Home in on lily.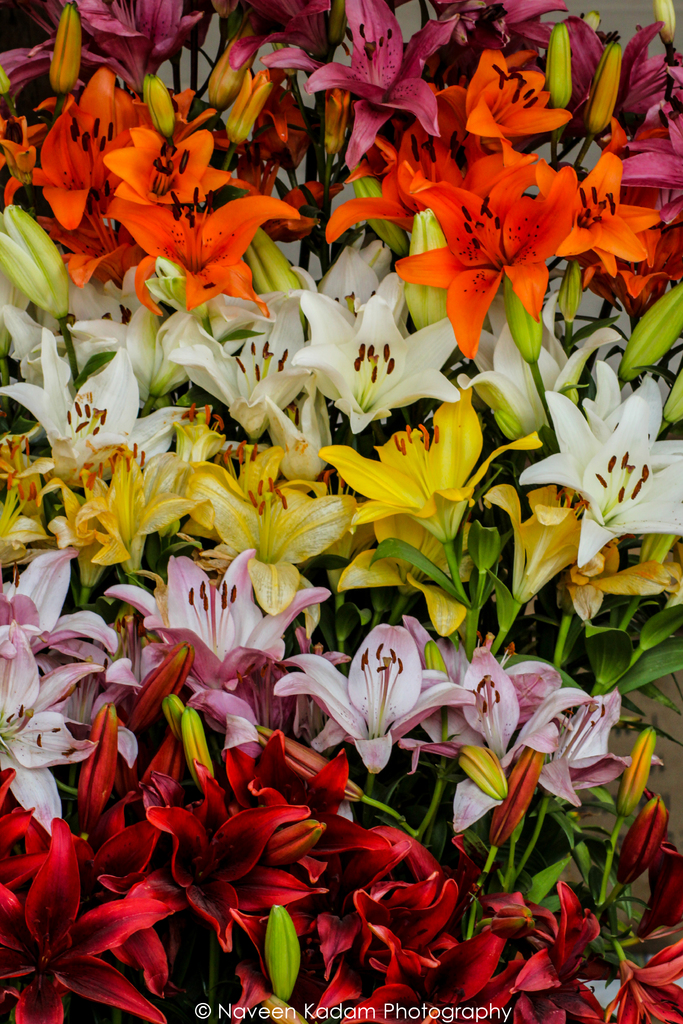
Homed in at [0,818,183,1023].
